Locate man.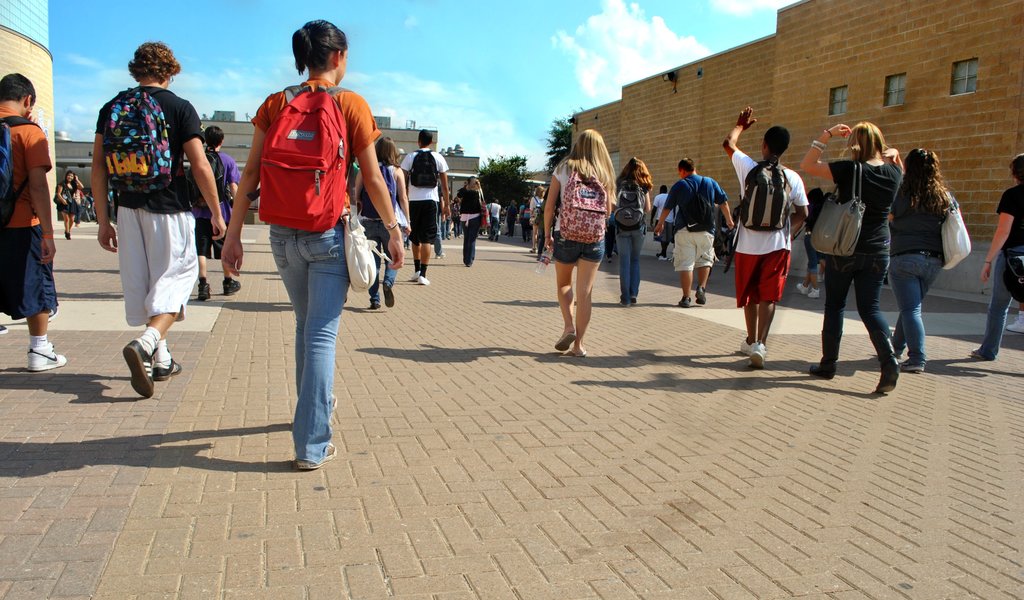
Bounding box: Rect(655, 182, 675, 257).
